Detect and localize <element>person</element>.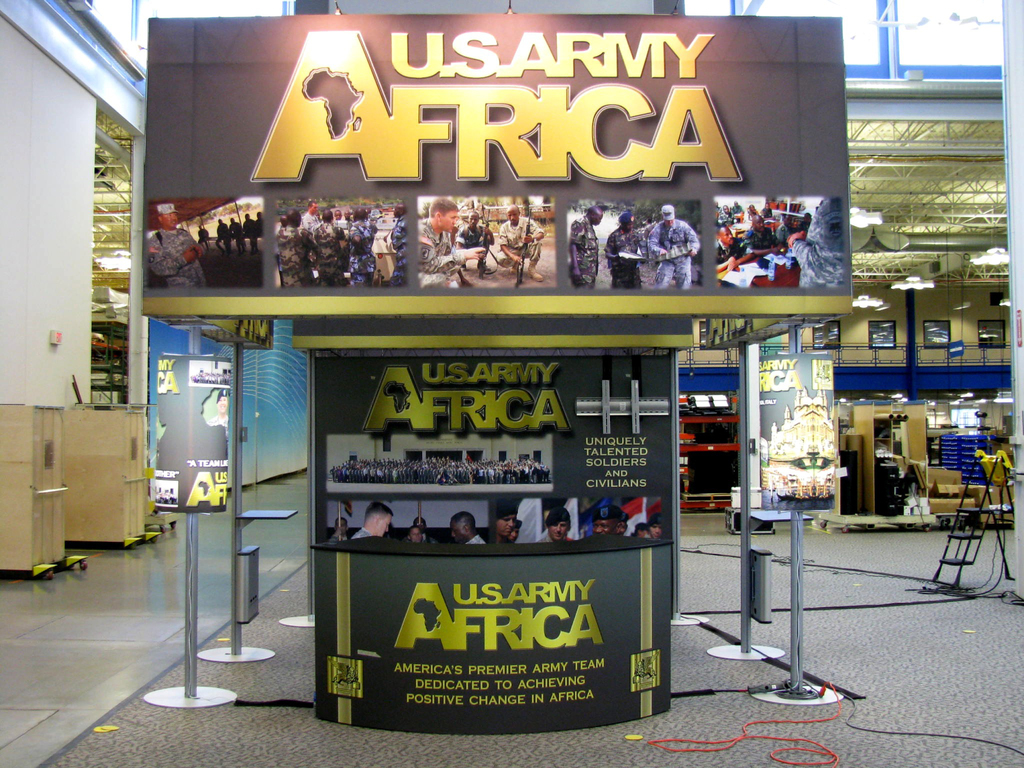
Localized at box=[404, 514, 435, 538].
